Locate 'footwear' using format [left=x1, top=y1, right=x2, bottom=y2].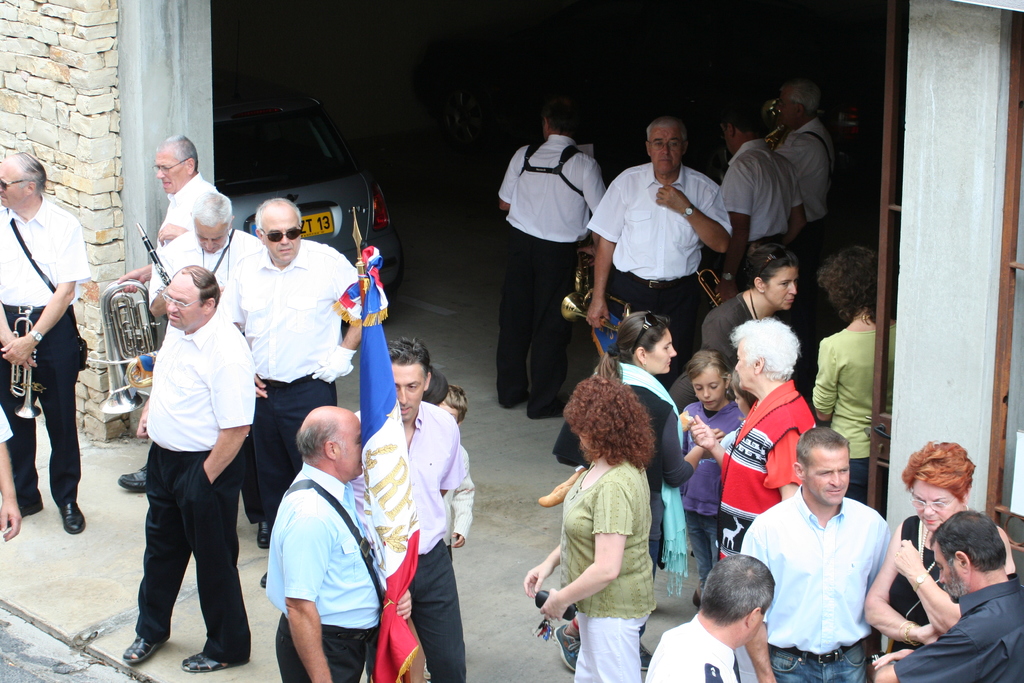
[left=256, top=519, right=271, bottom=552].
